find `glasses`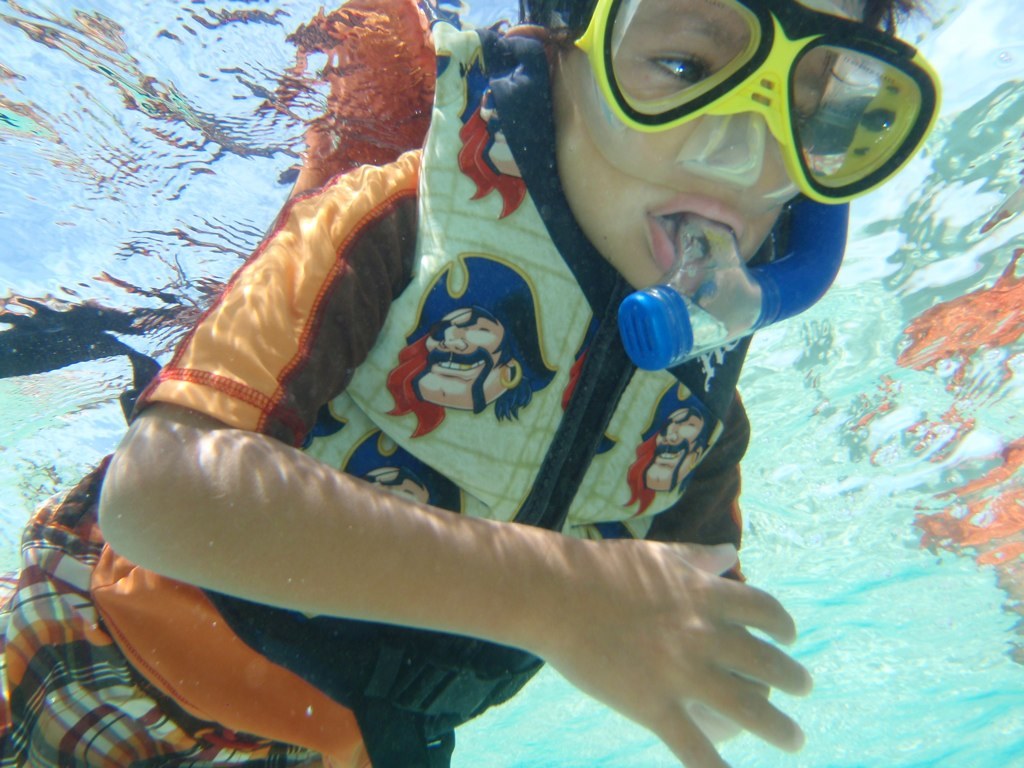
563,0,948,212
